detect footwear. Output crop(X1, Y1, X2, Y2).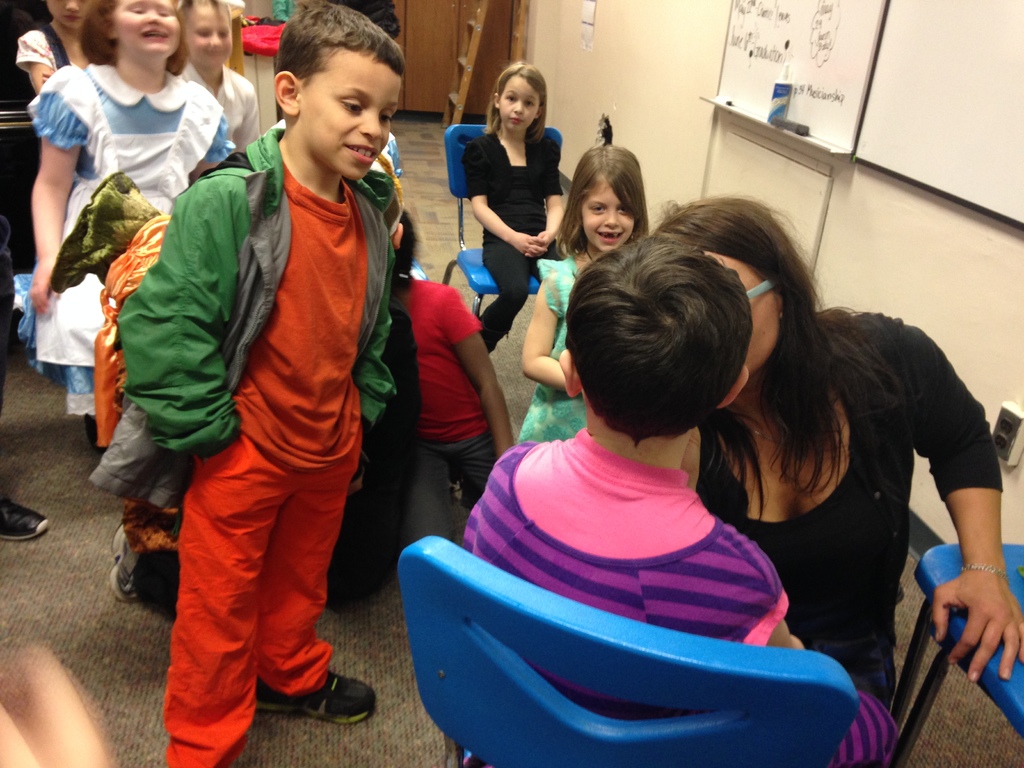
crop(0, 500, 52, 540).
